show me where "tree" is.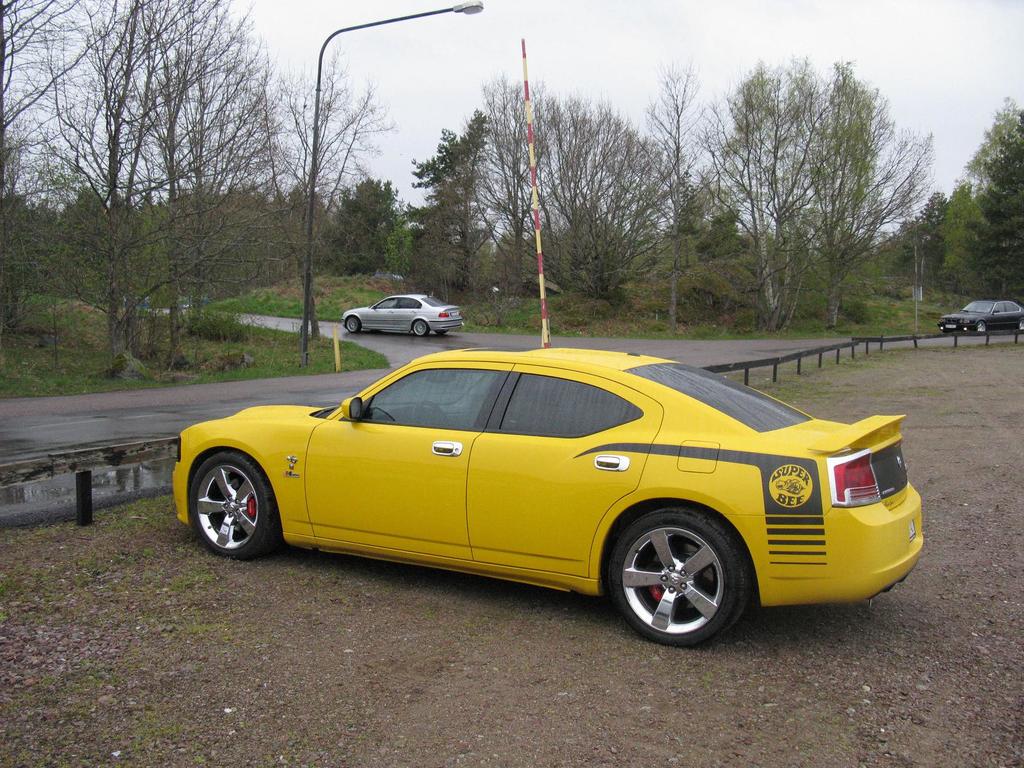
"tree" is at 970,119,1023,301.
